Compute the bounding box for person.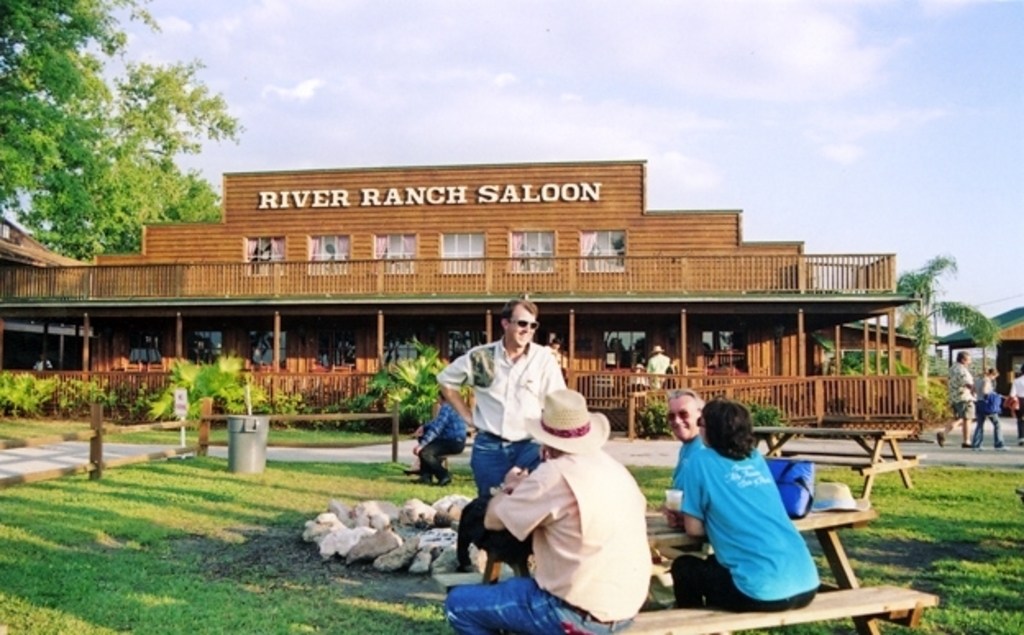
[x1=658, y1=391, x2=712, y2=486].
